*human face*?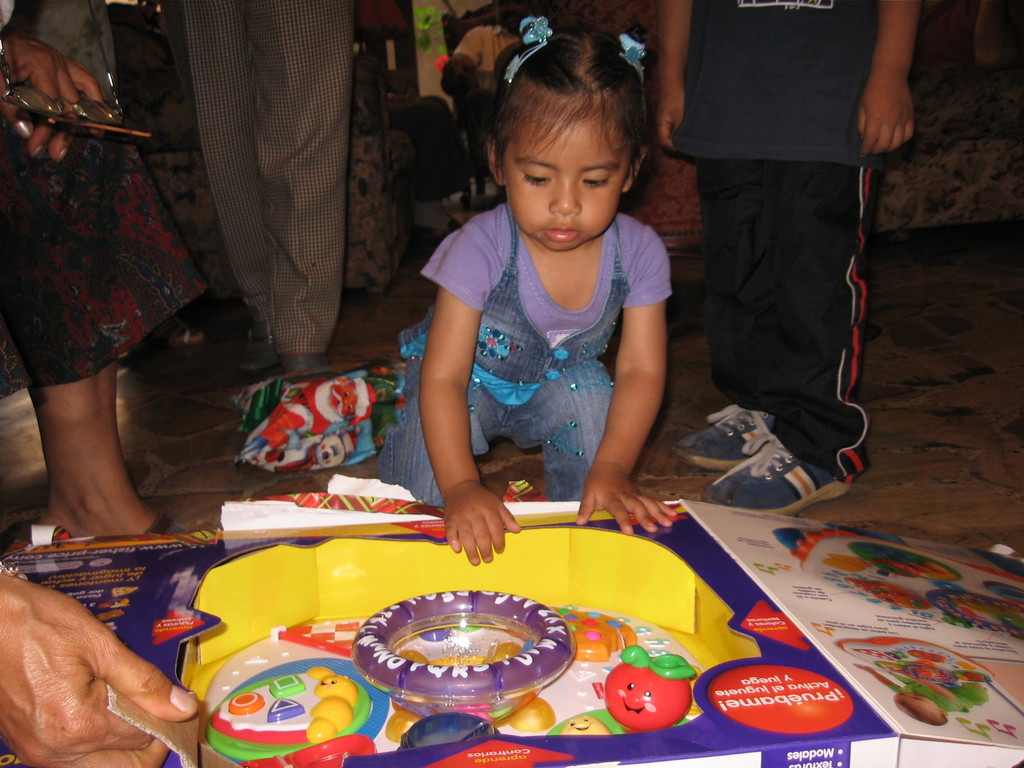
bbox=(501, 116, 629, 253)
